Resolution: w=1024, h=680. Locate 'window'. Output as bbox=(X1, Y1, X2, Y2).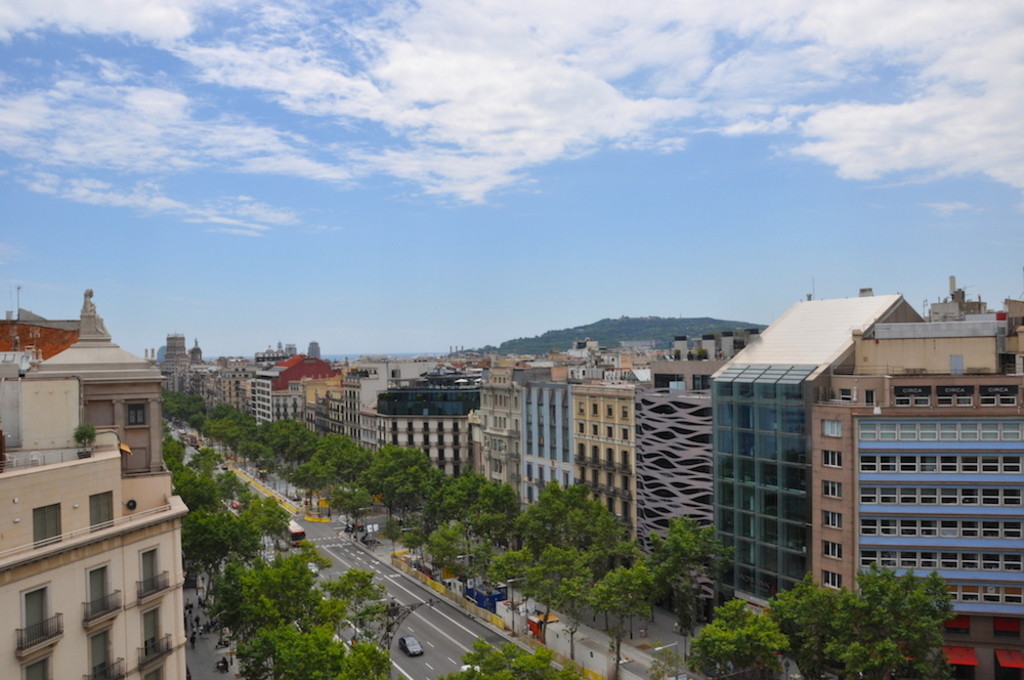
bbox=(823, 539, 844, 557).
